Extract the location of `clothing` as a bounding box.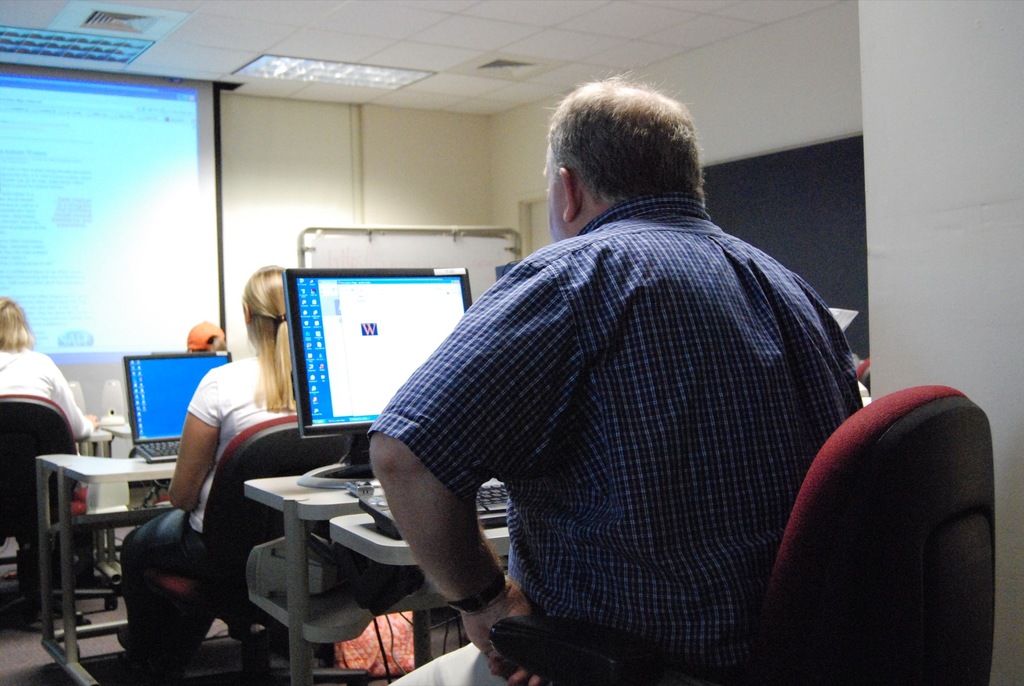
0:331:90:457.
